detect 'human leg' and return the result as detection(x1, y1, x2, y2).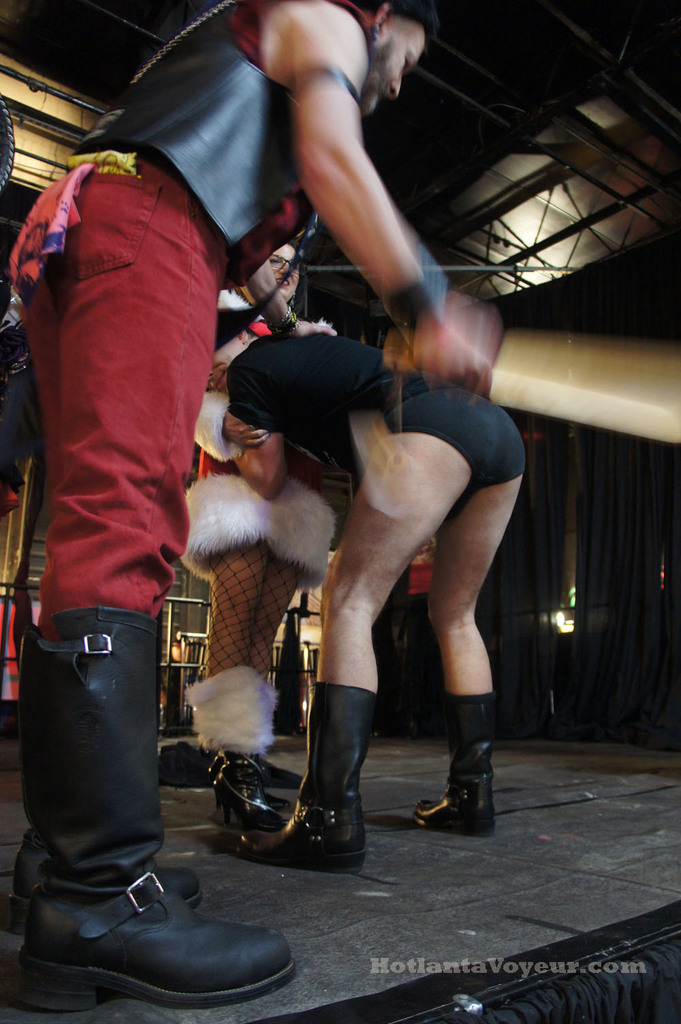
detection(184, 443, 289, 834).
